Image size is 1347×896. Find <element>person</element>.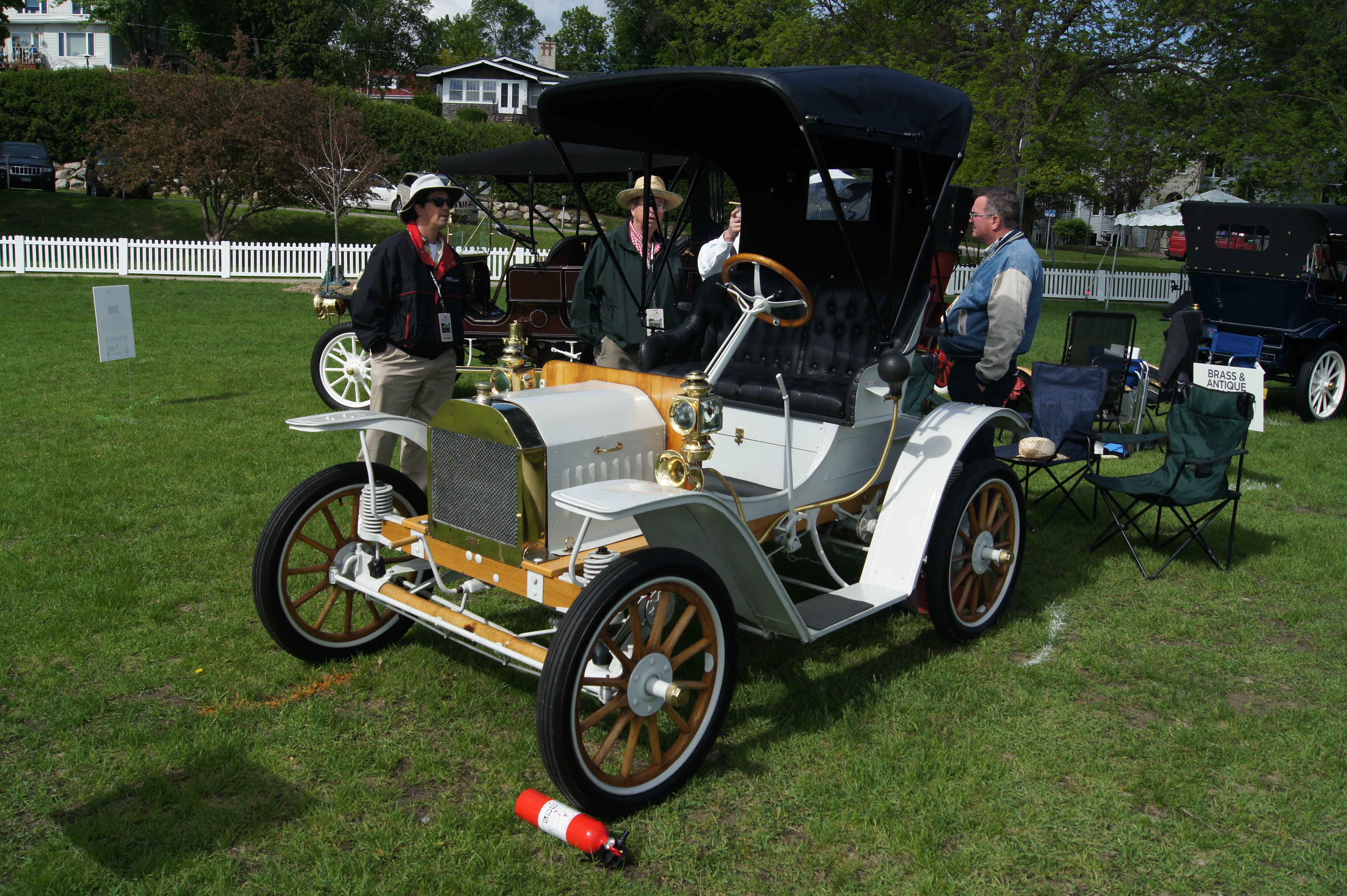
202, 58, 221, 84.
